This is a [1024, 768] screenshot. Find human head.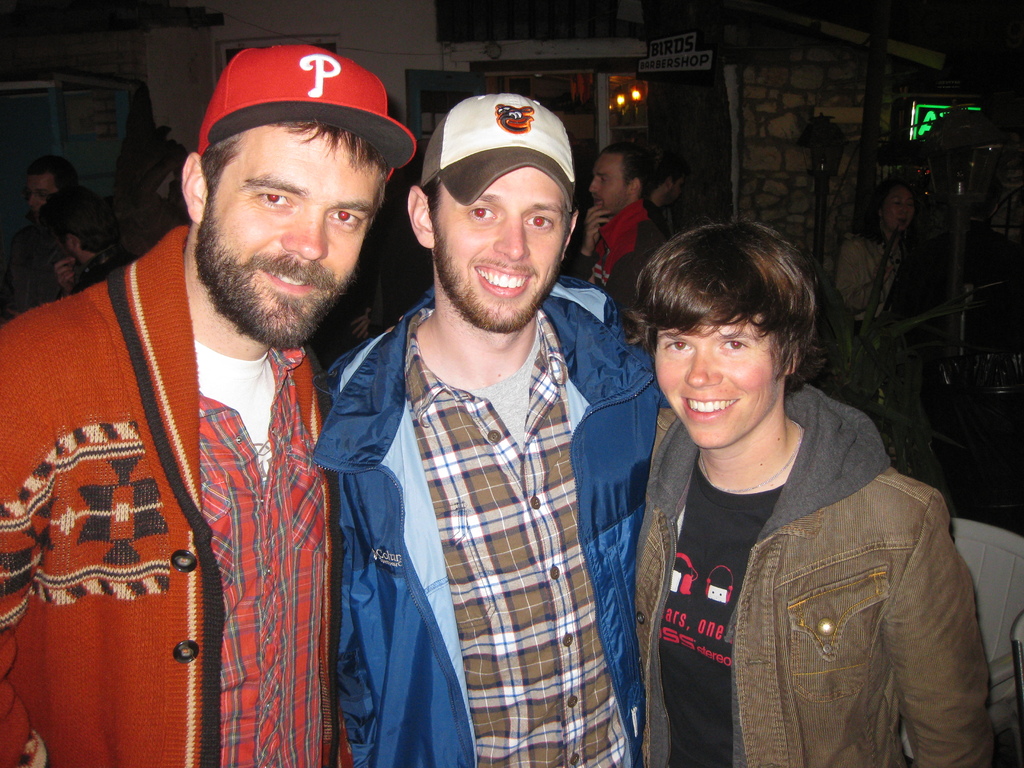
Bounding box: (x1=409, y1=93, x2=579, y2=332).
